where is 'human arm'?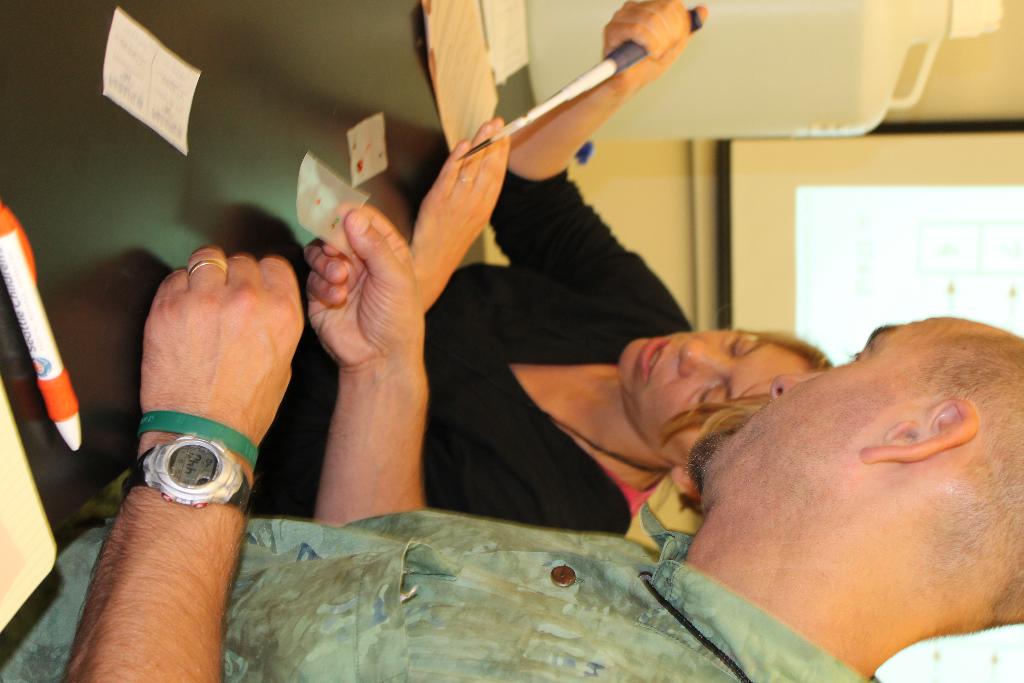
box(304, 199, 422, 522).
